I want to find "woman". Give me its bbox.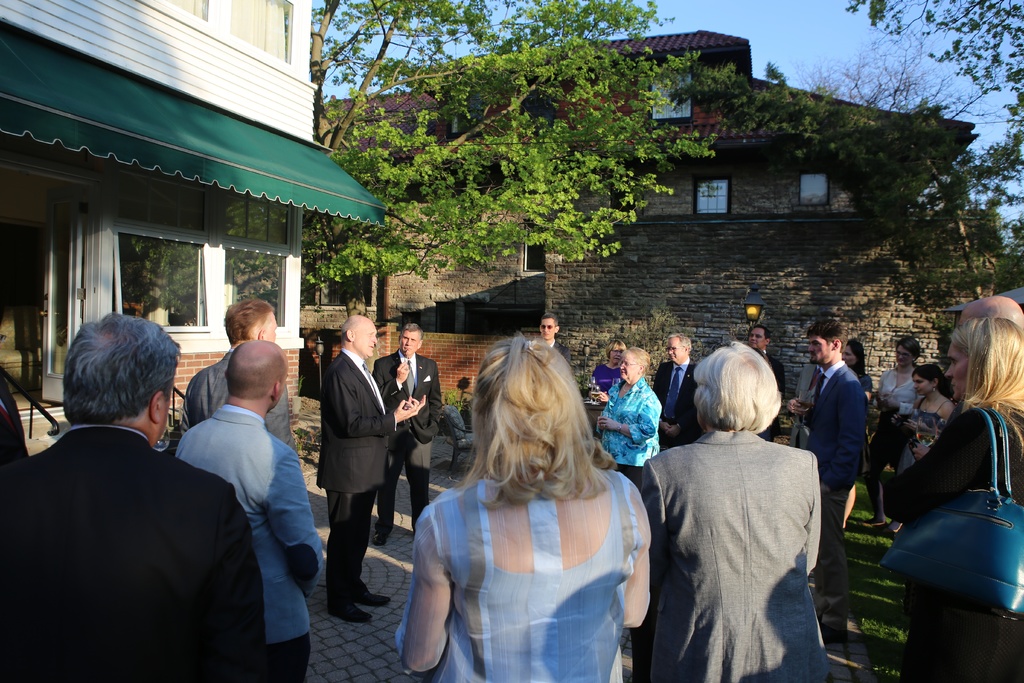
892, 367, 960, 472.
